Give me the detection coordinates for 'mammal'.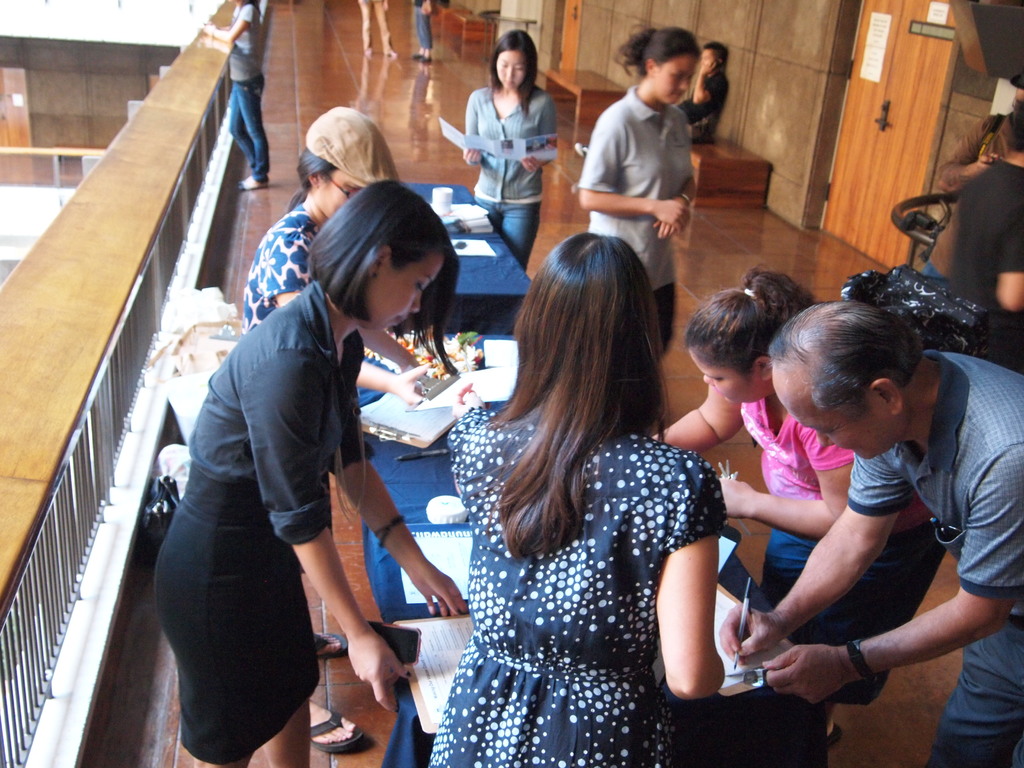
Rect(574, 26, 710, 342).
